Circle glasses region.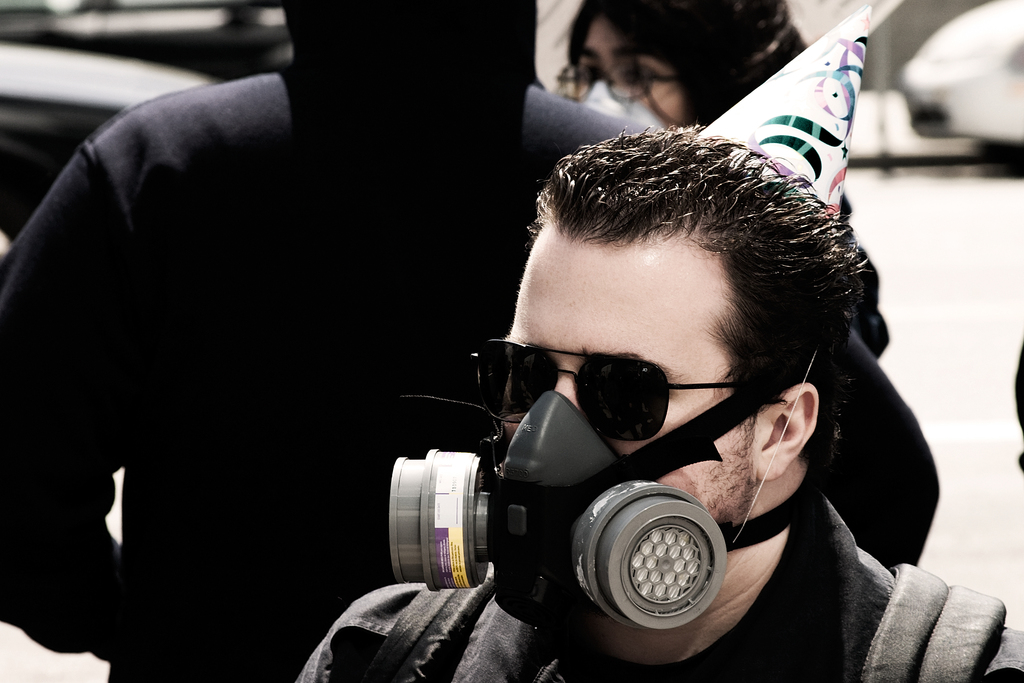
Region: bbox(556, 56, 685, 104).
